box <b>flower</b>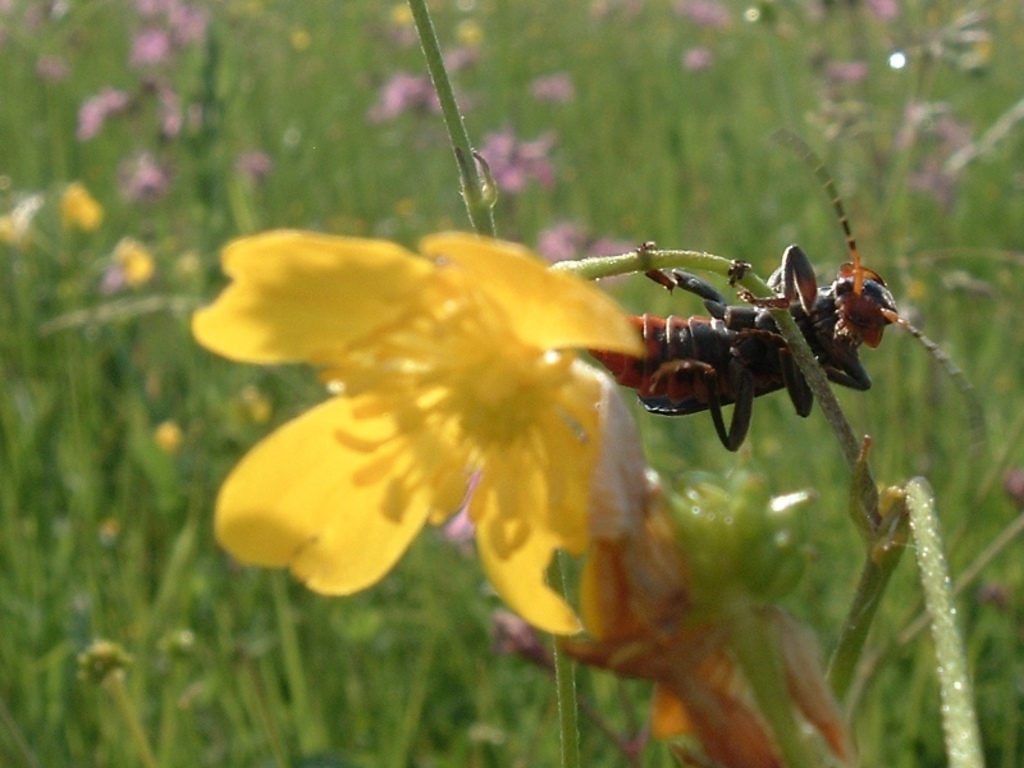
[572,475,846,767]
